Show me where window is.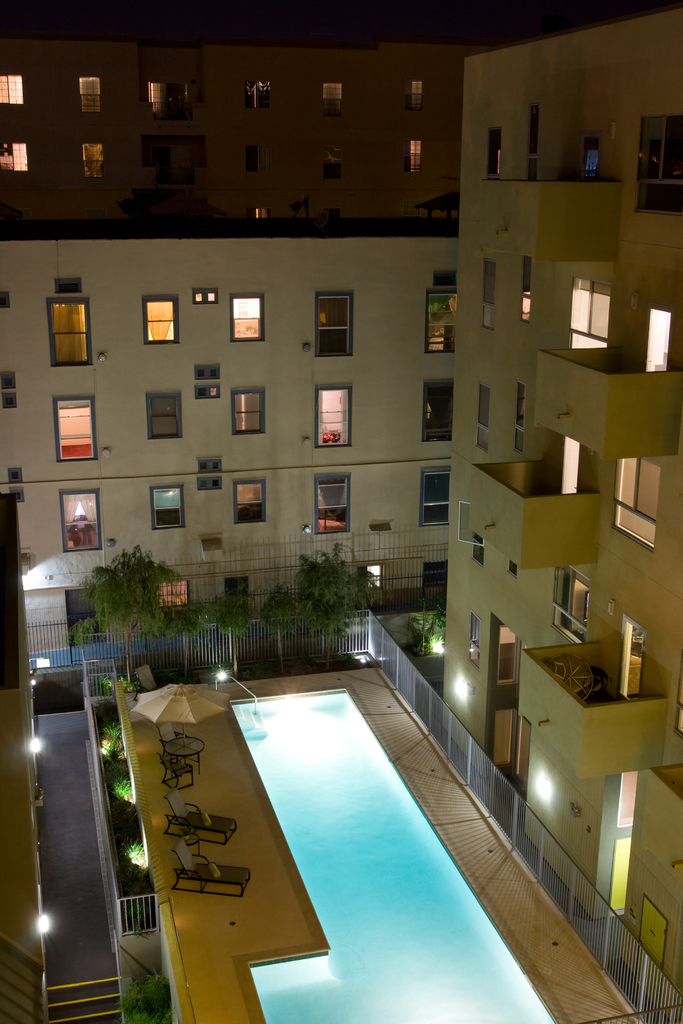
window is at 502:554:520:583.
